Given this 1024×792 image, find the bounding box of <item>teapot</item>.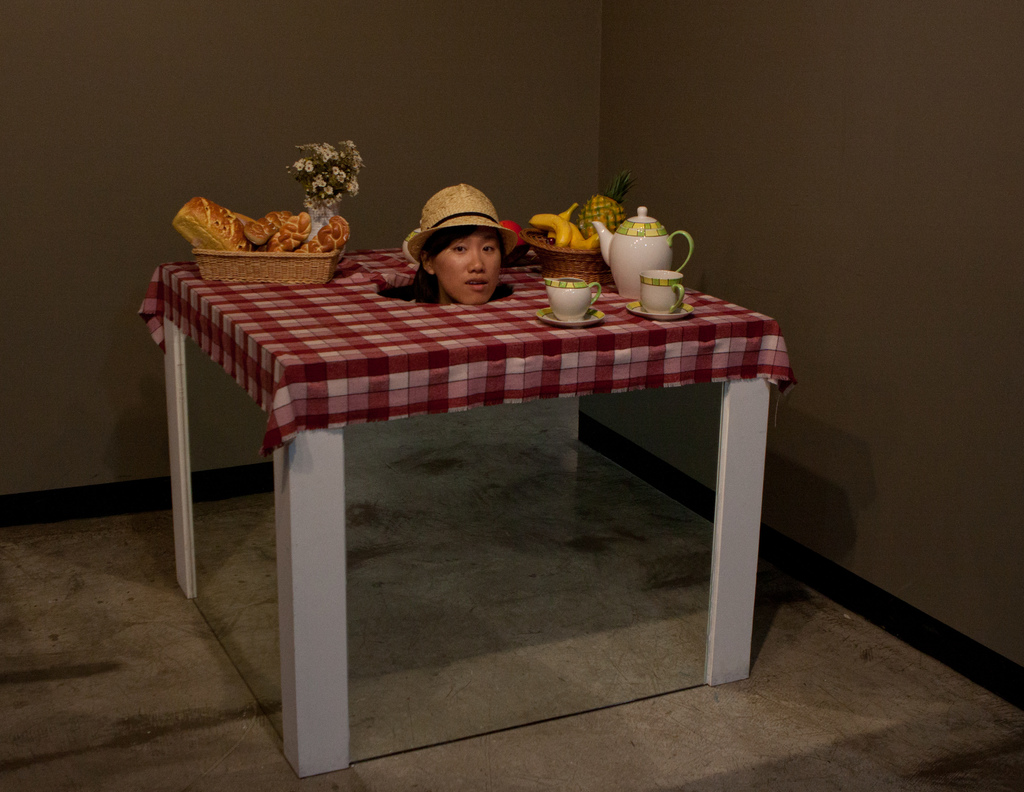
Rect(591, 208, 693, 299).
